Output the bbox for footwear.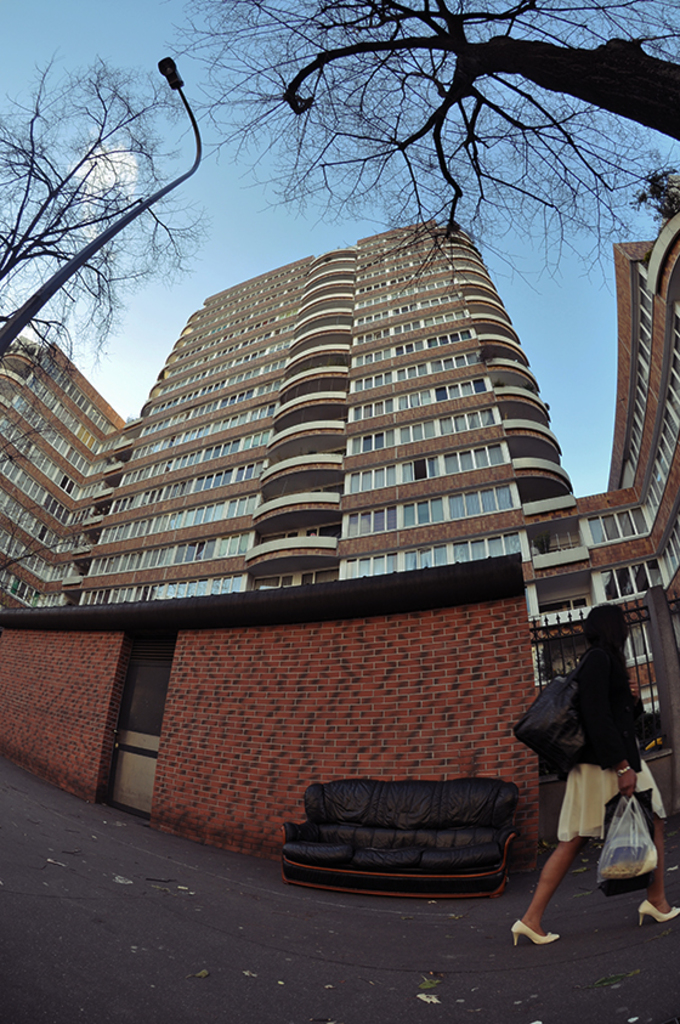
x1=510, y1=922, x2=561, y2=949.
